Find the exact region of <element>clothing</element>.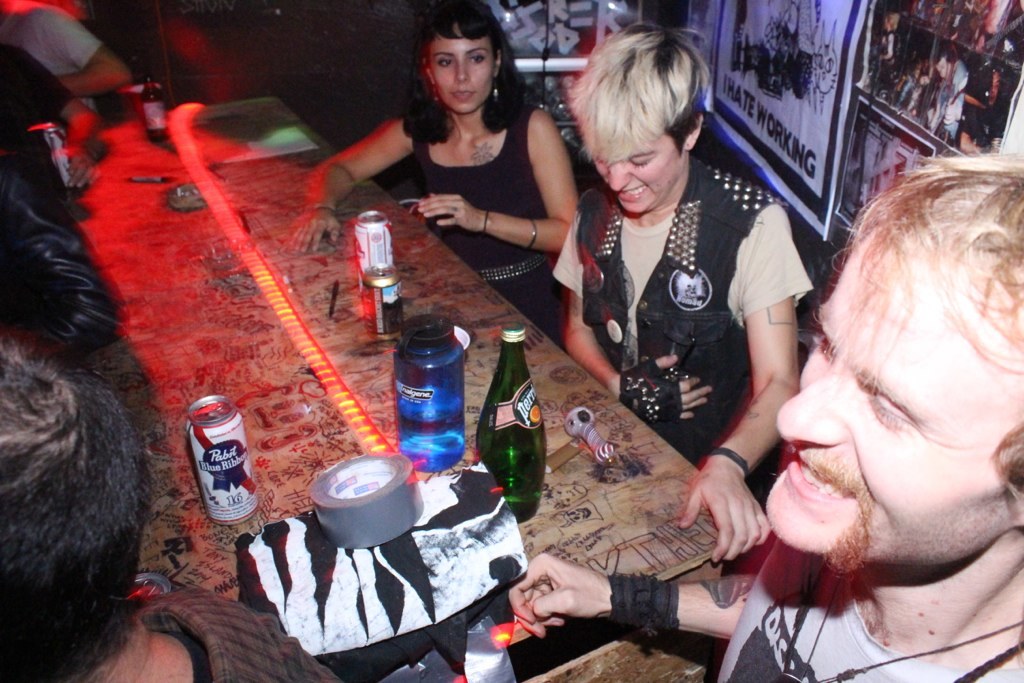
Exact region: <region>714, 527, 1023, 682</region>.
